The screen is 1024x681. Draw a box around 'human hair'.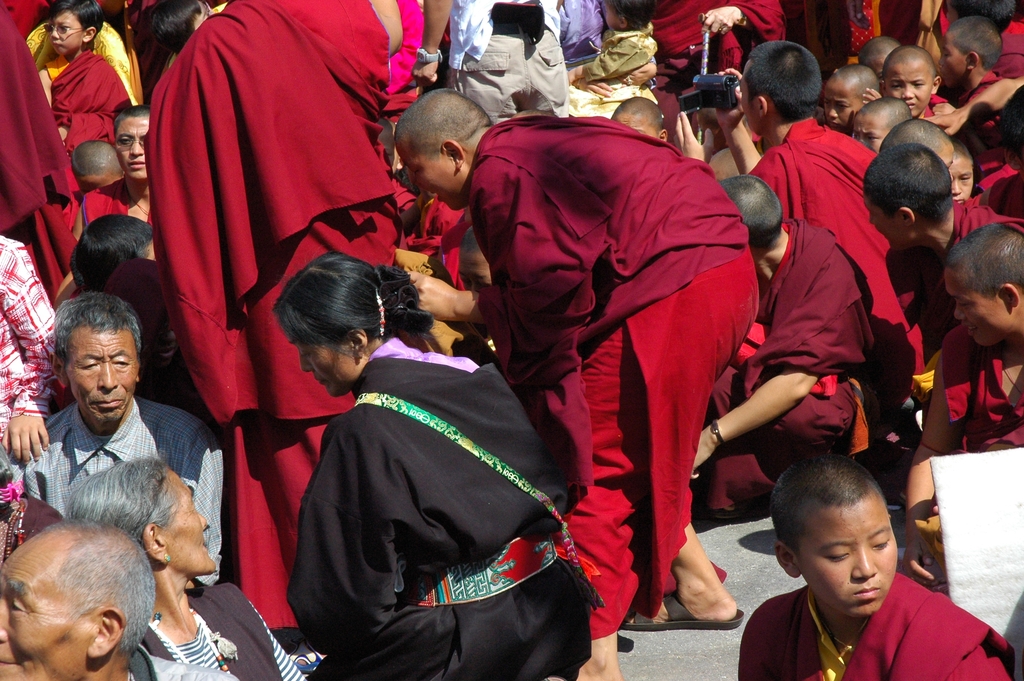
l=142, t=0, r=202, b=54.
